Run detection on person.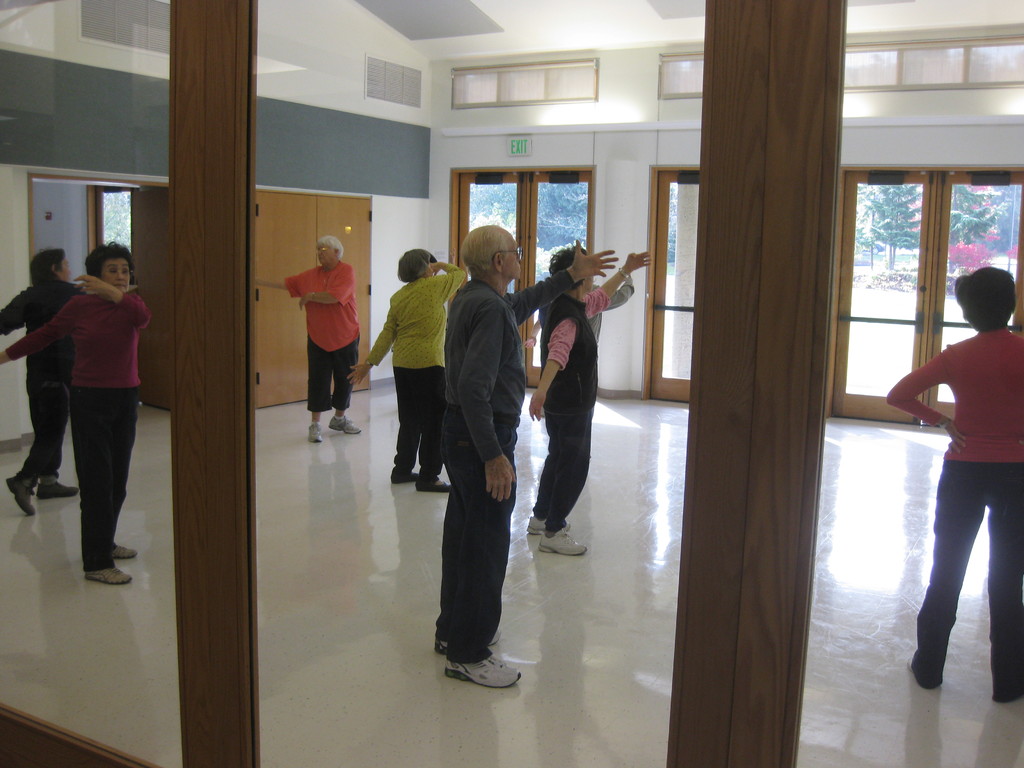
Result: (439, 223, 618, 683).
